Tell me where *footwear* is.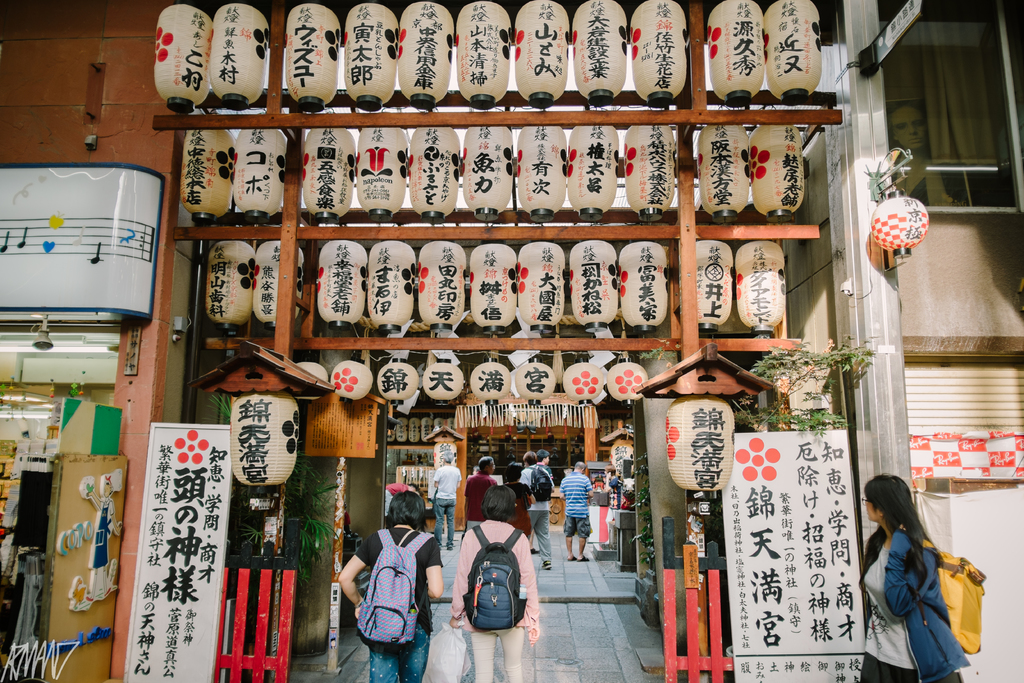
*footwear* is at {"x1": 445, "y1": 547, "x2": 454, "y2": 552}.
